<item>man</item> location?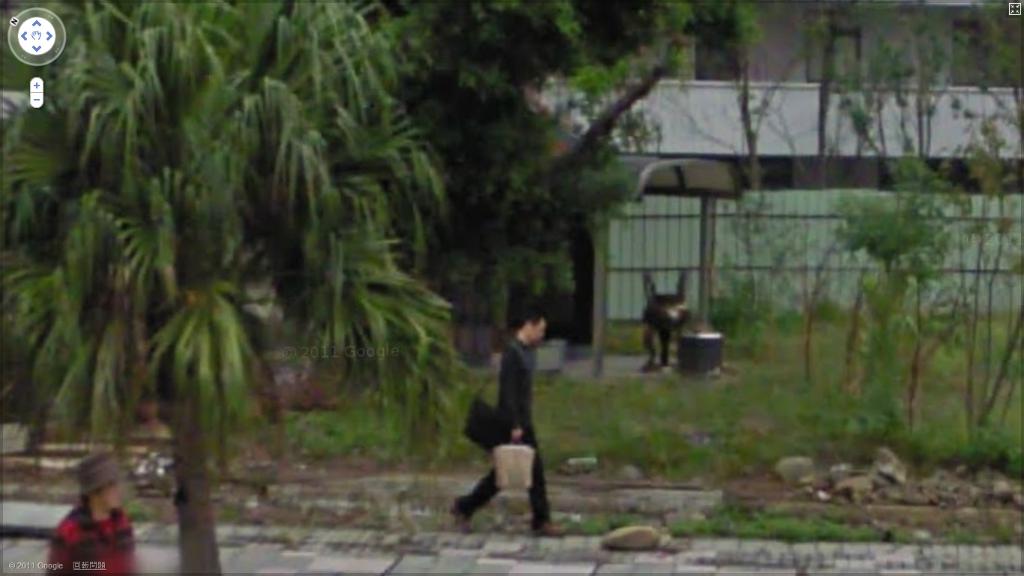
{"left": 465, "top": 305, "right": 562, "bottom": 536}
